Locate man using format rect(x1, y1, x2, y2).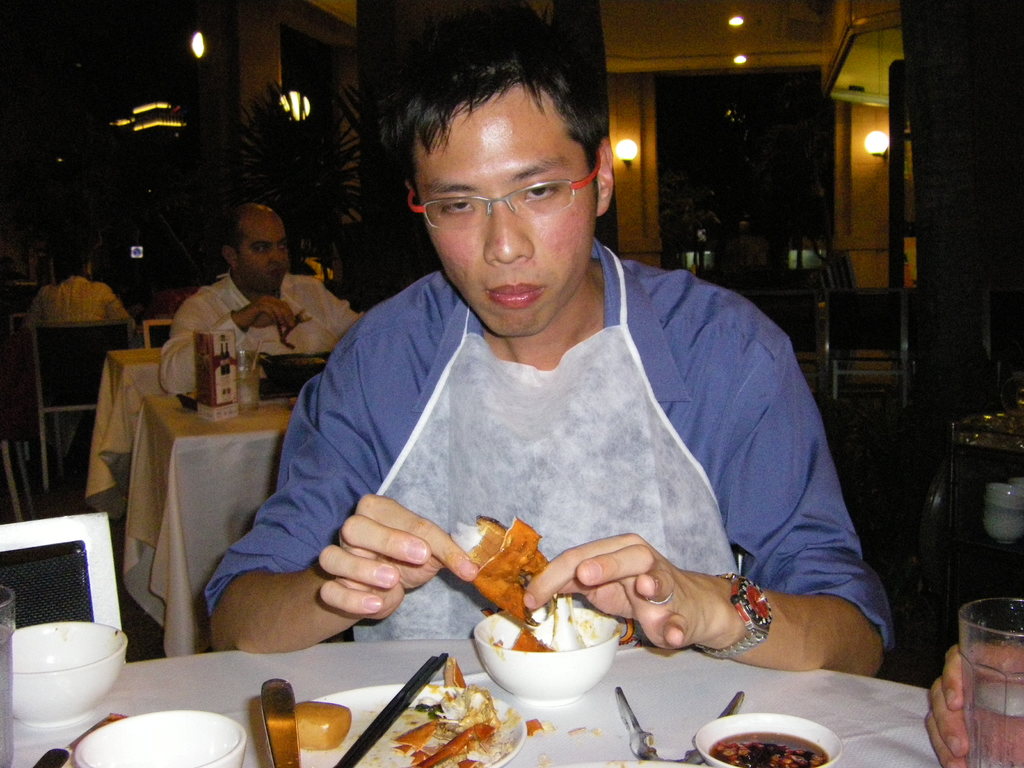
rect(159, 198, 371, 426).
